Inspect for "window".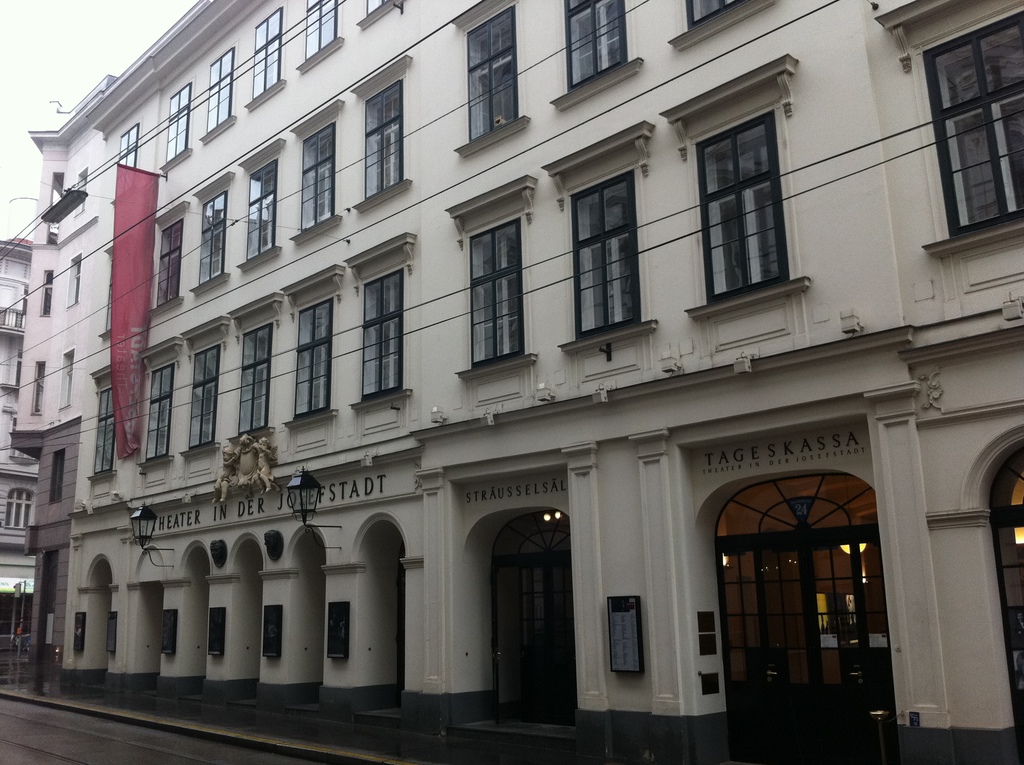
Inspection: BBox(152, 202, 186, 323).
